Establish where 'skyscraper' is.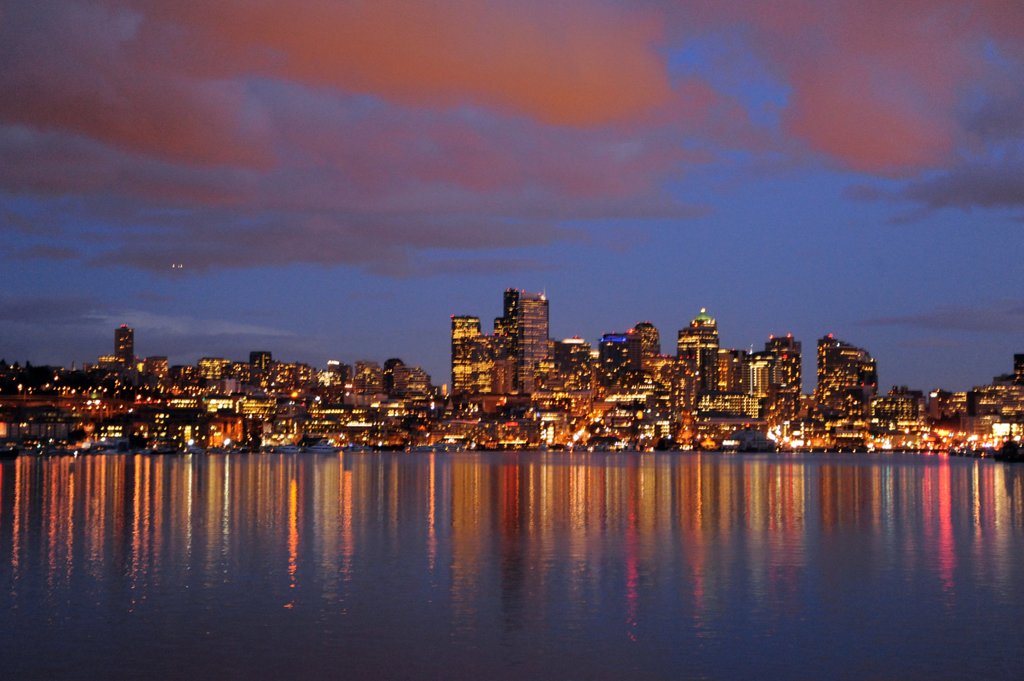
Established at 767, 324, 799, 405.
